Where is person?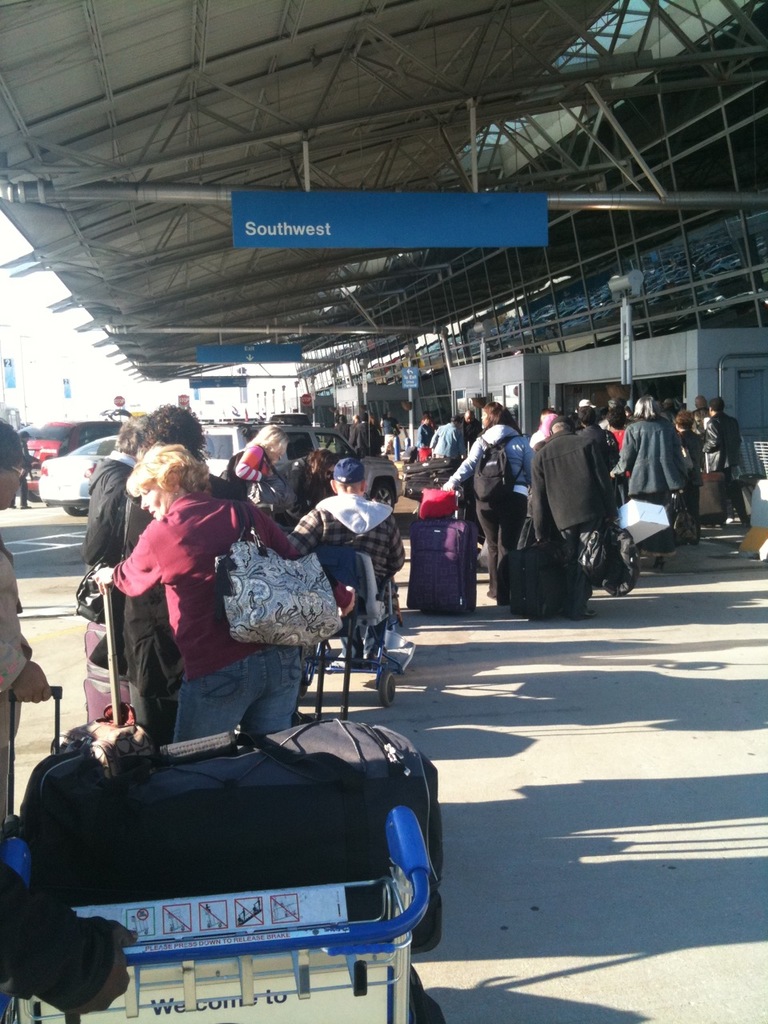
BBox(0, 414, 63, 821).
